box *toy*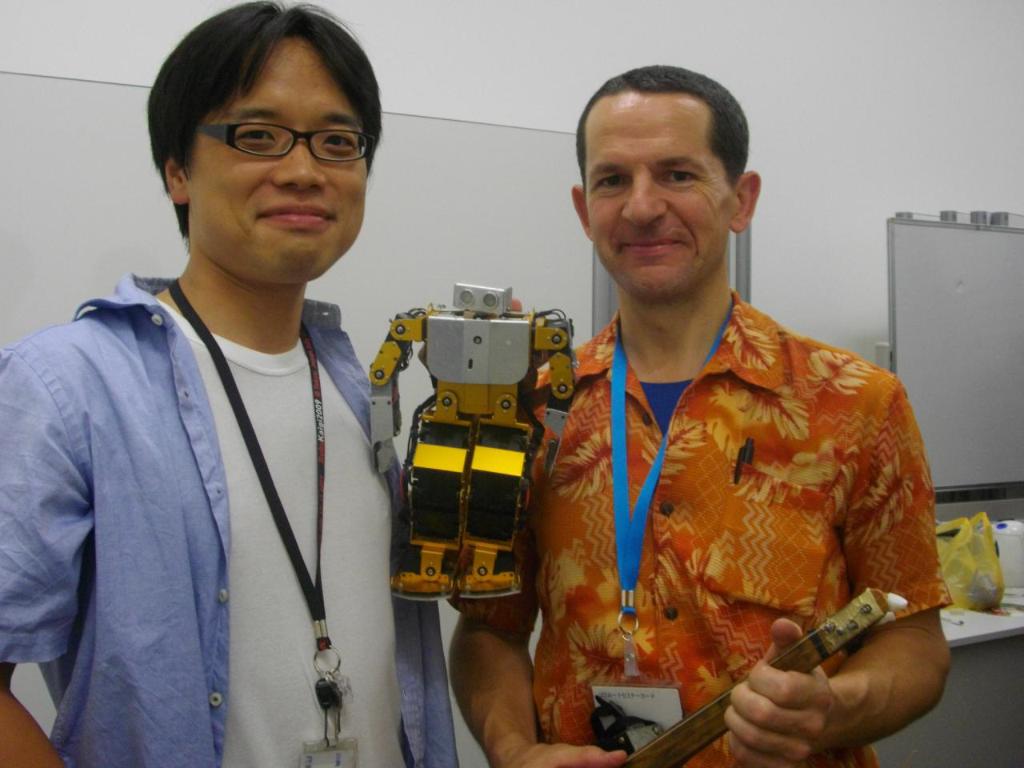
362/278/582/604
